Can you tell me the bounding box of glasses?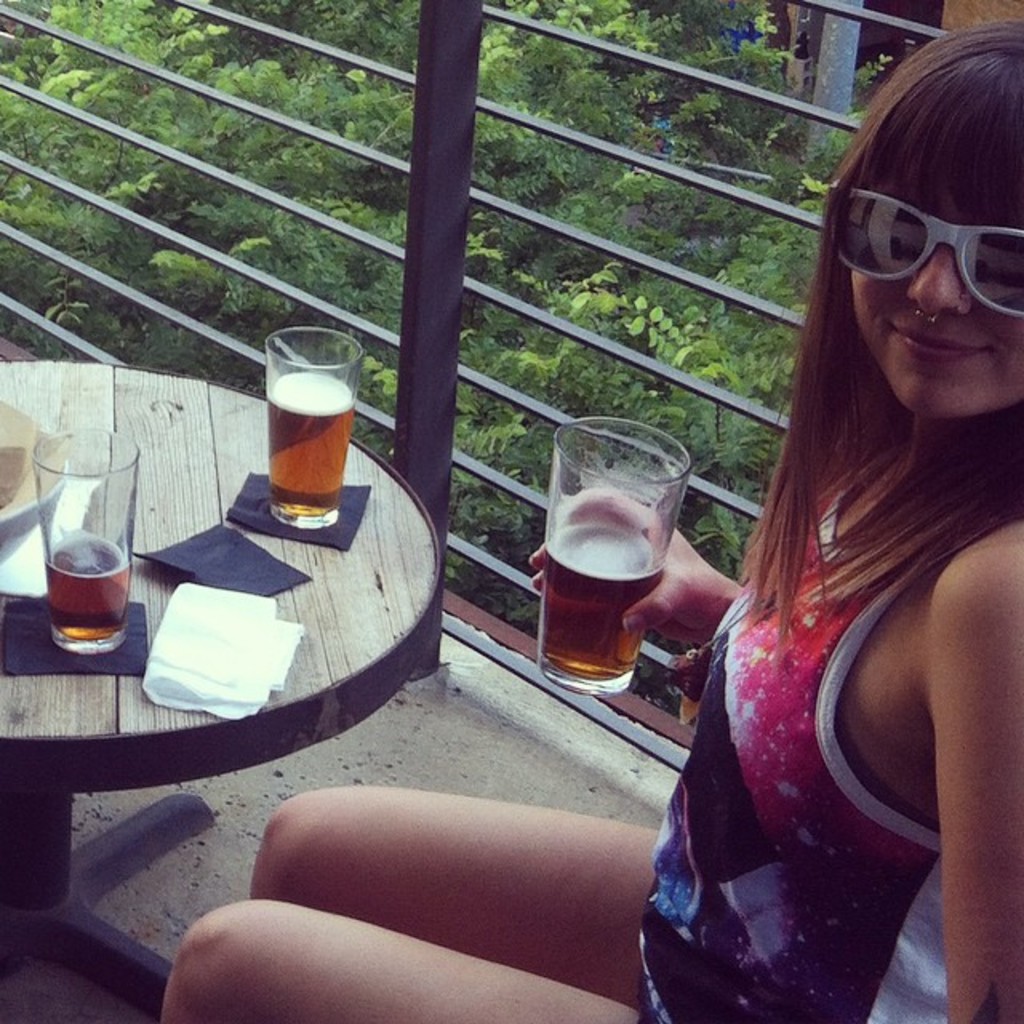
locate(832, 176, 1022, 323).
